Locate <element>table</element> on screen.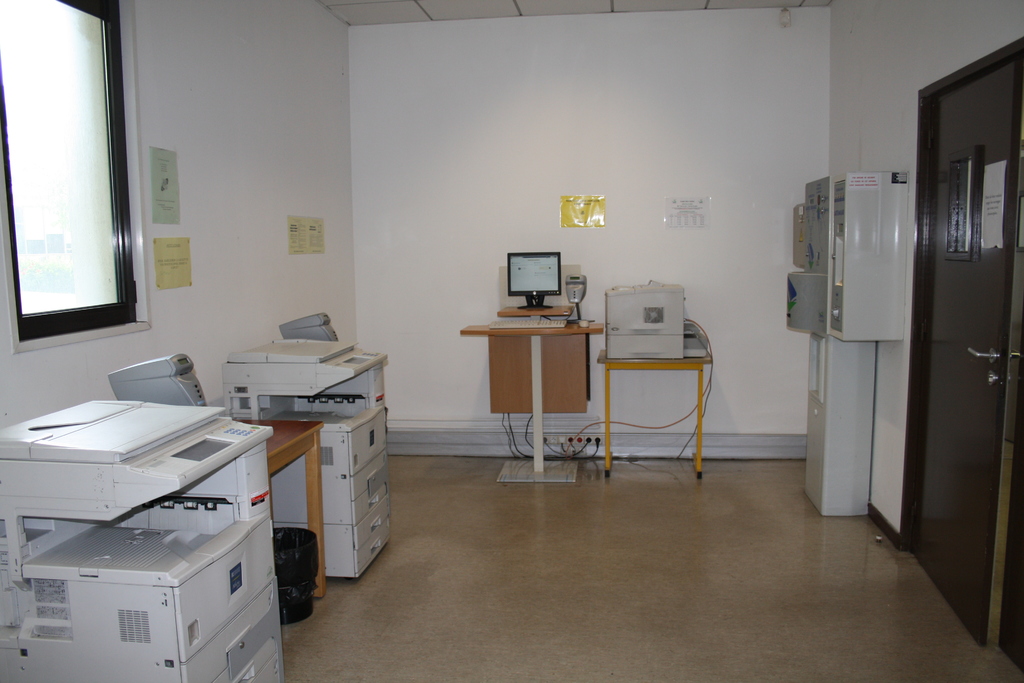
On screen at x1=465, y1=295, x2=596, y2=475.
